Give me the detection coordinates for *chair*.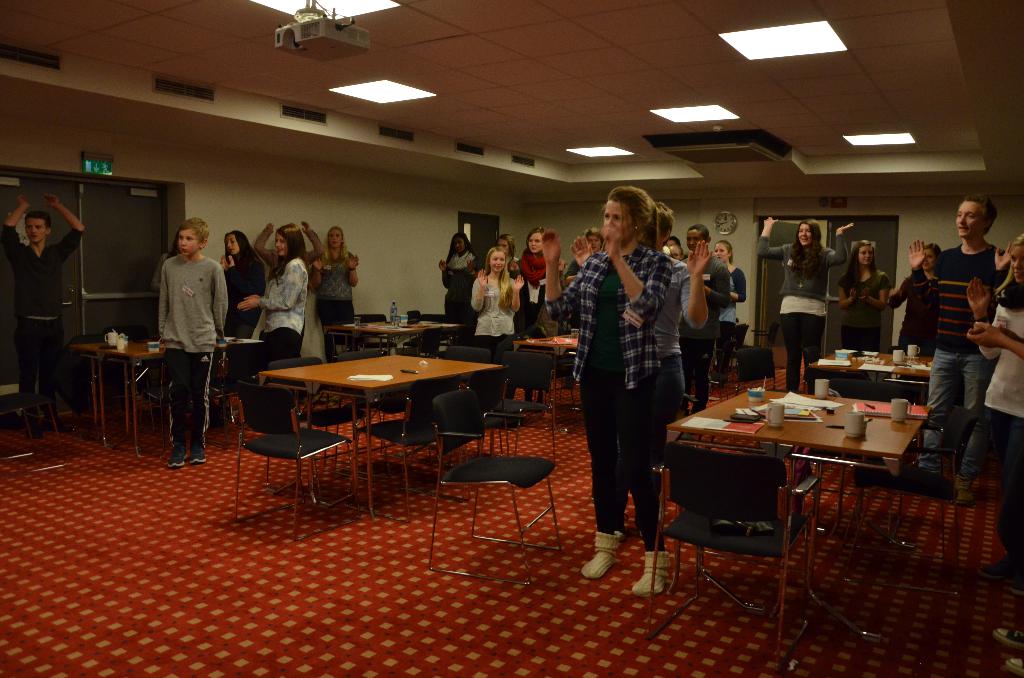
box(224, 373, 345, 515).
